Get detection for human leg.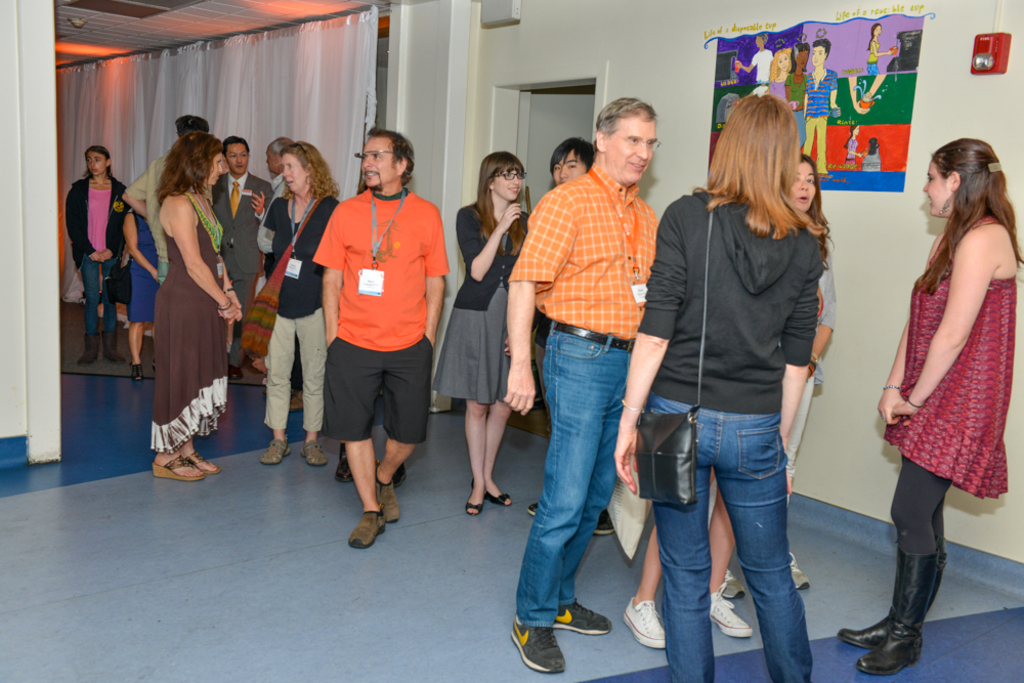
Detection: x1=835, y1=457, x2=945, y2=679.
